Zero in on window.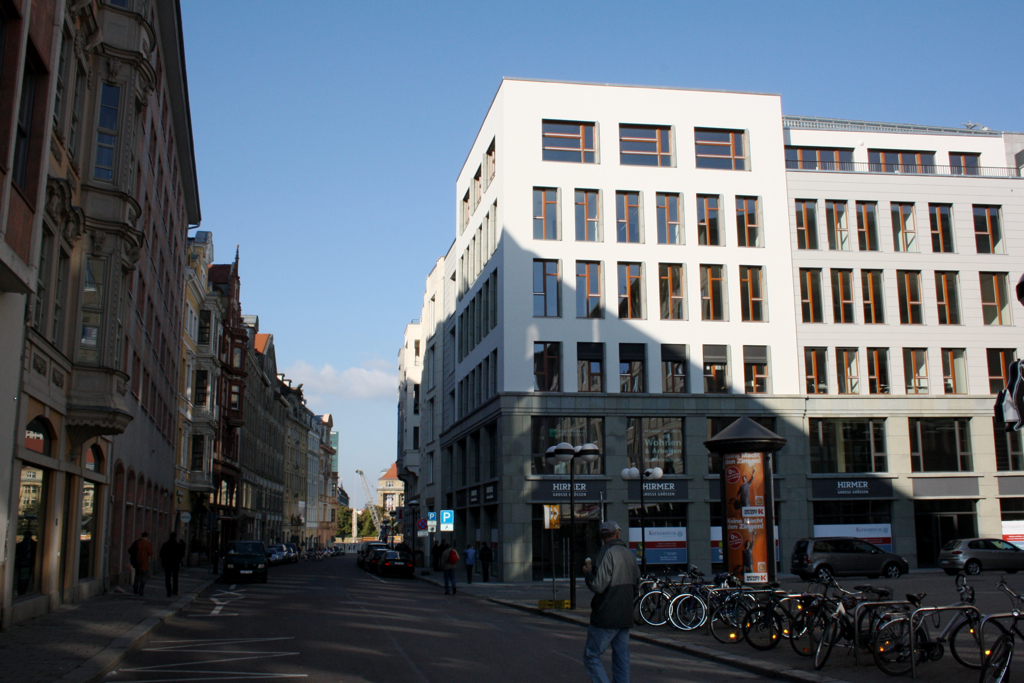
Zeroed in: [x1=981, y1=270, x2=1013, y2=324].
